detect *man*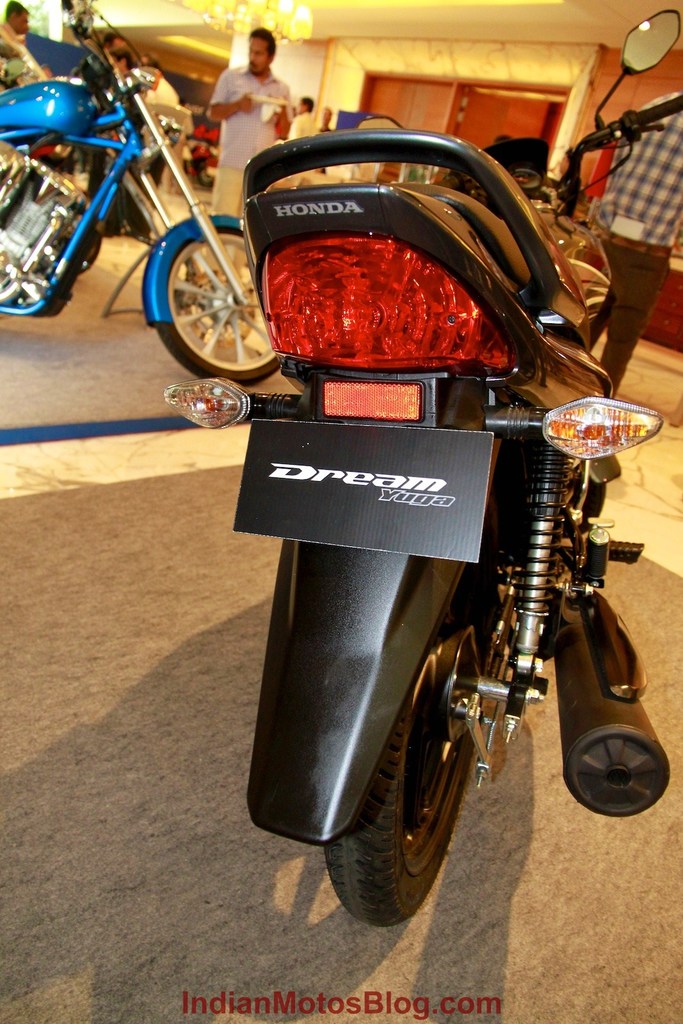
select_region(574, 92, 682, 389)
